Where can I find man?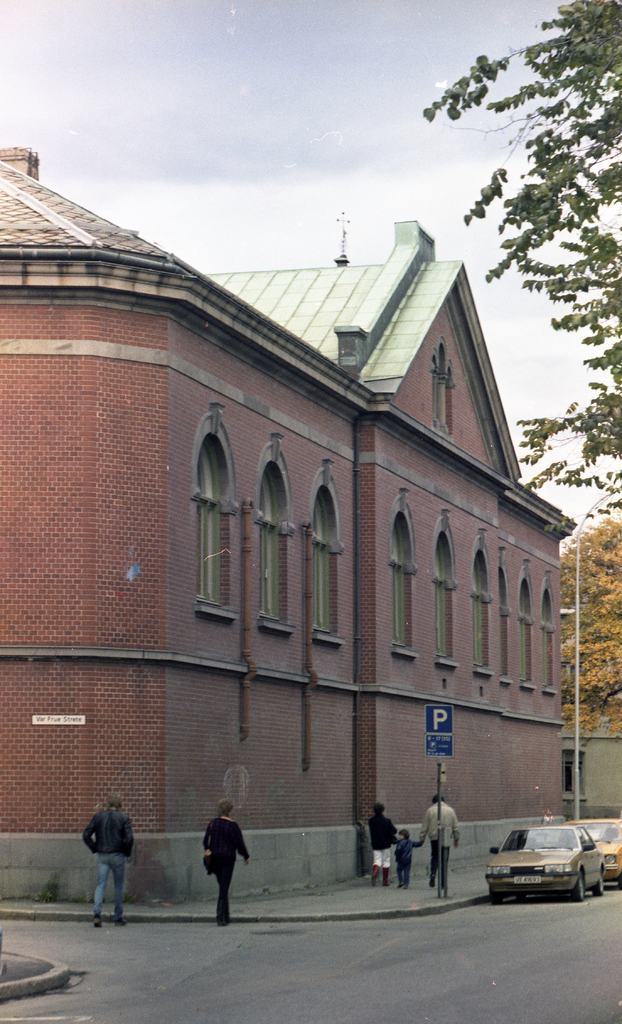
You can find it at <bbox>70, 791, 140, 920</bbox>.
